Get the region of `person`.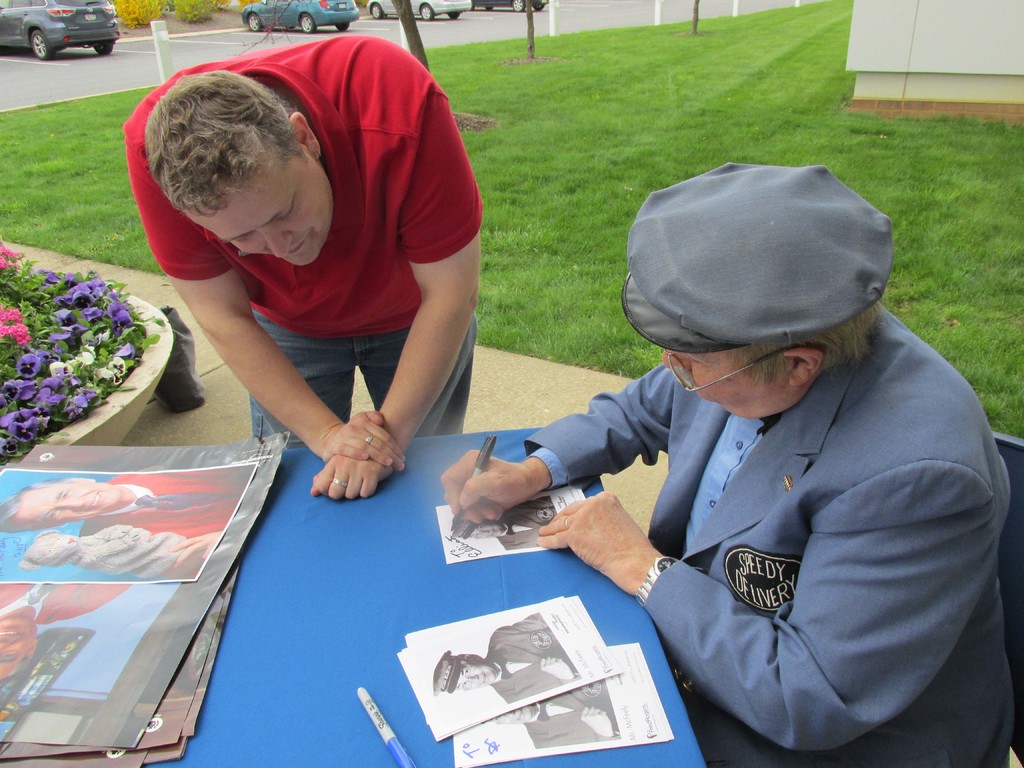
0,467,253,580.
